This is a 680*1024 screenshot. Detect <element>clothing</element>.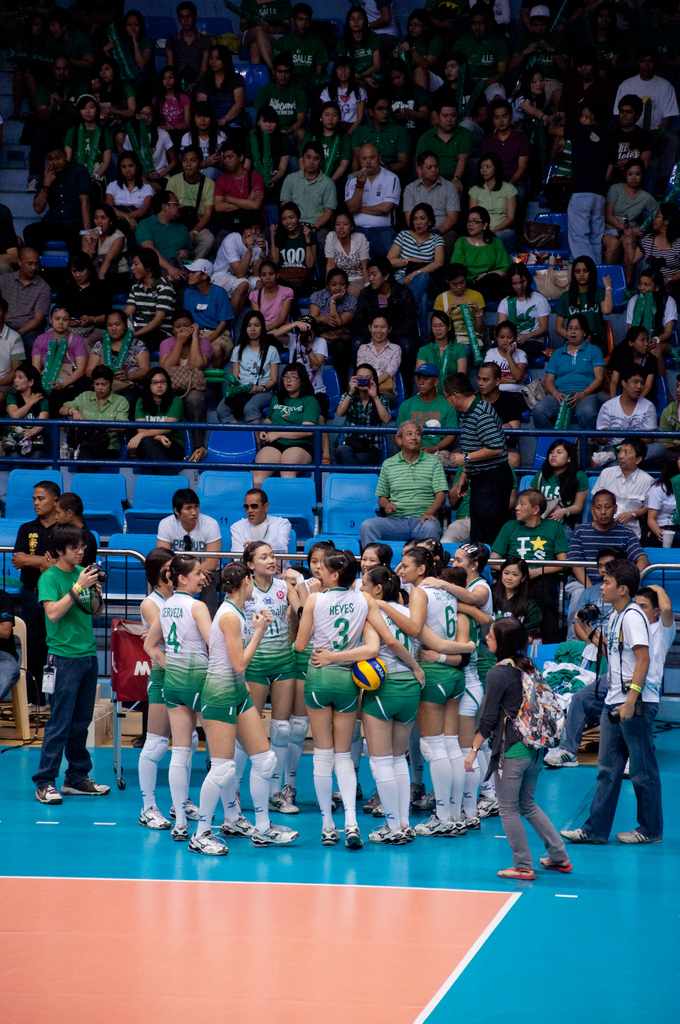
569 185 596 262.
